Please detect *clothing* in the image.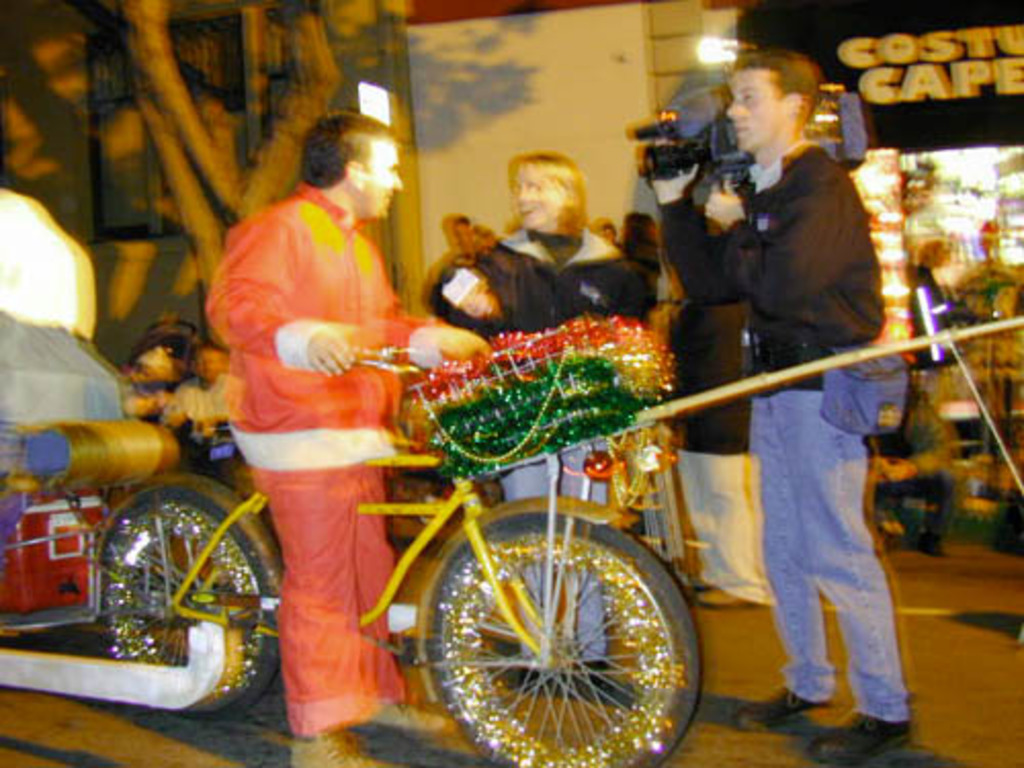
select_region(676, 72, 907, 690).
